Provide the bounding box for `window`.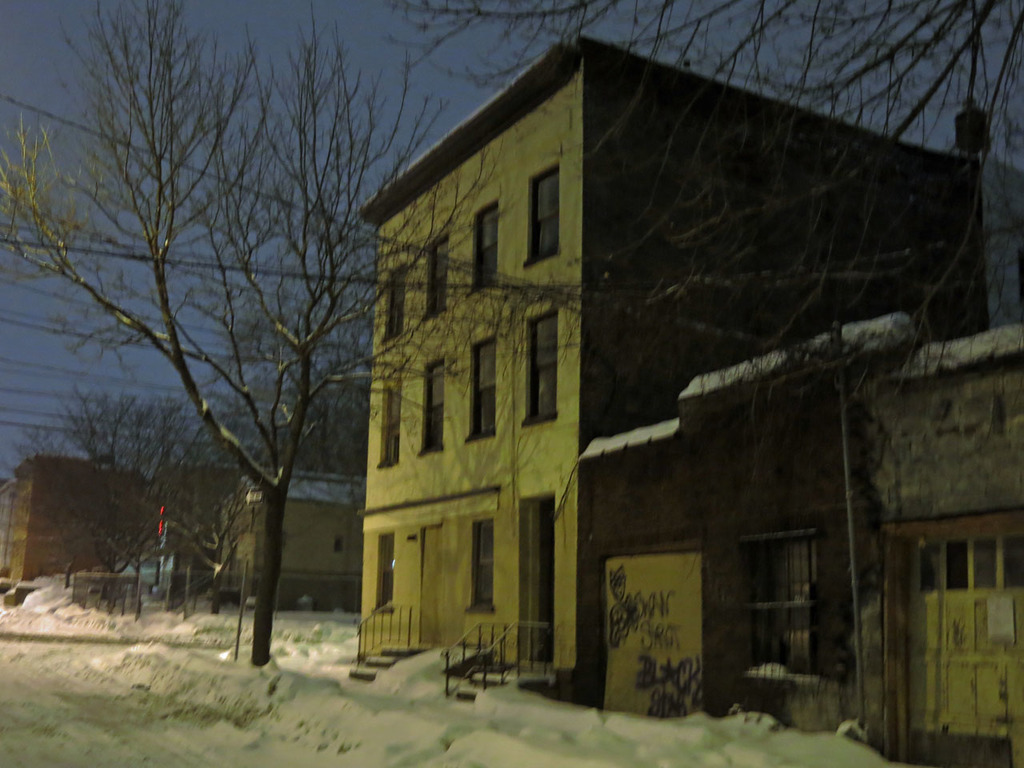
<bbox>414, 344, 449, 454</bbox>.
